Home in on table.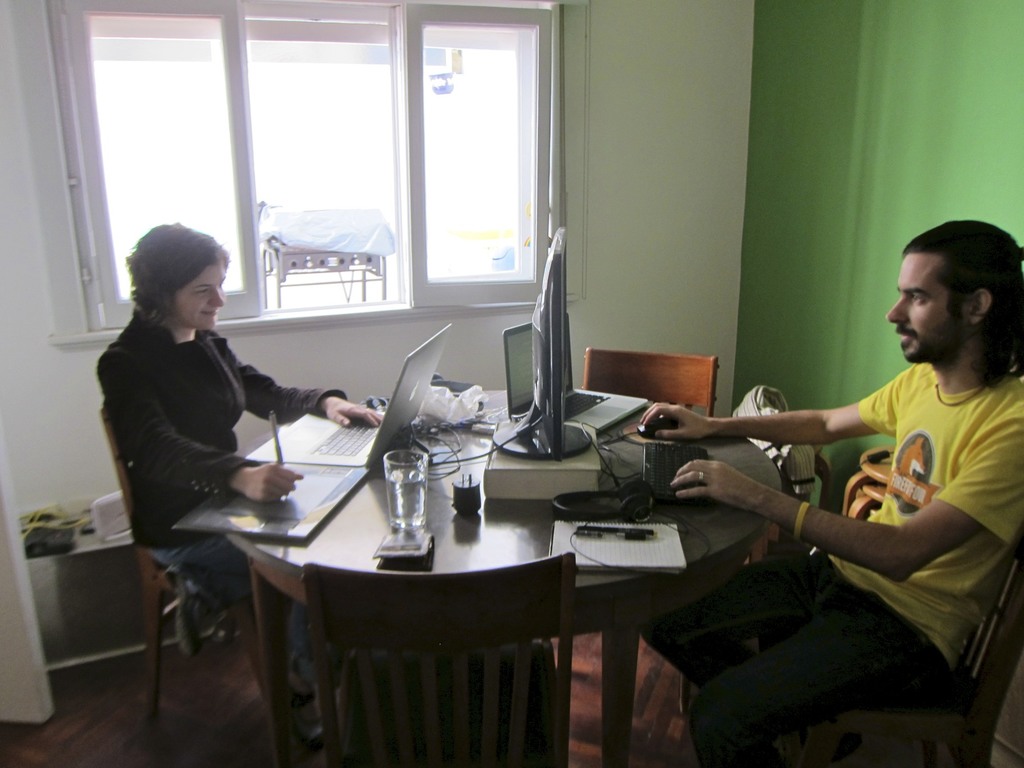
Homed in at Rect(143, 382, 705, 751).
